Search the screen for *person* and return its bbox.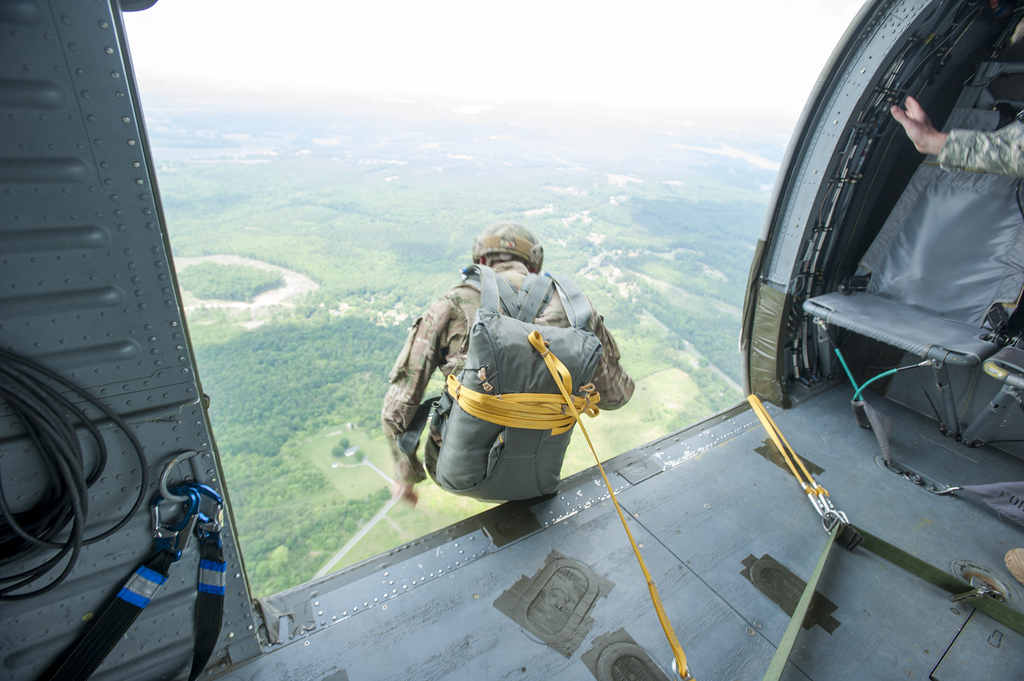
Found: bbox(889, 10, 1023, 595).
